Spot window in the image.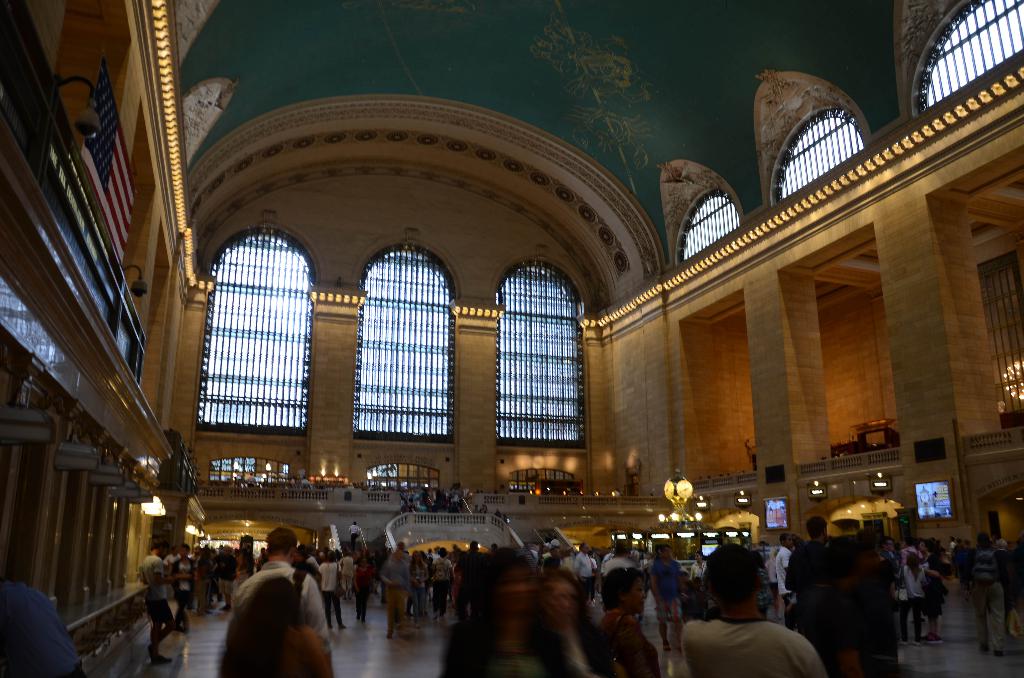
window found at 675, 186, 740, 254.
